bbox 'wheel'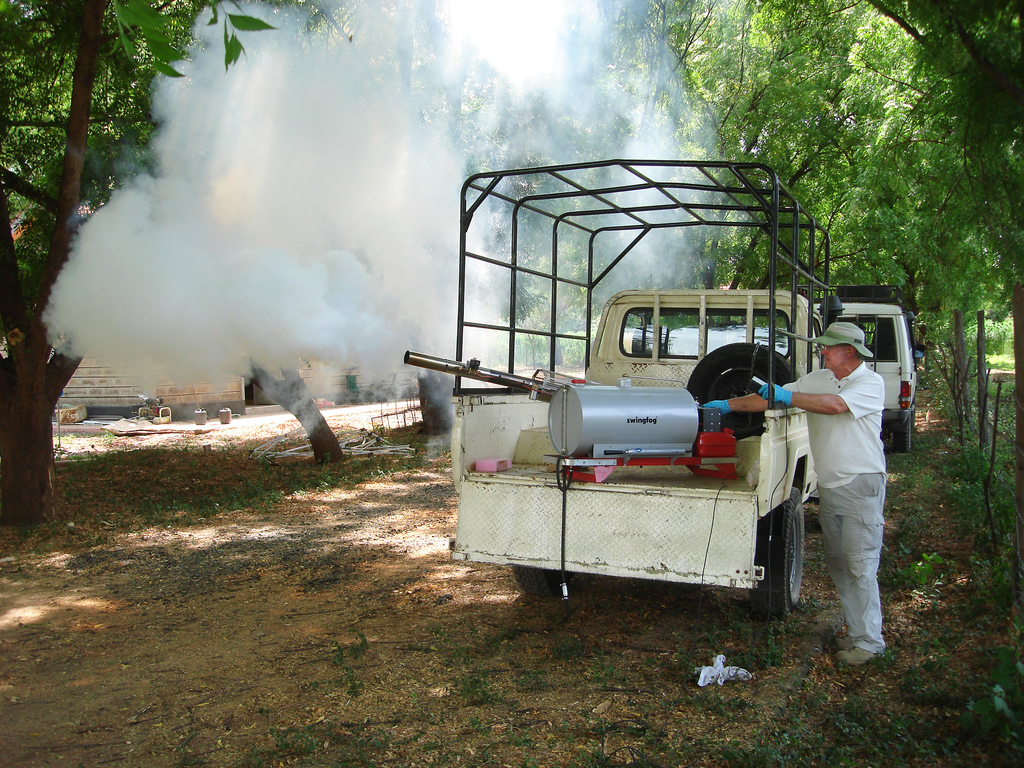
region(894, 415, 914, 456)
